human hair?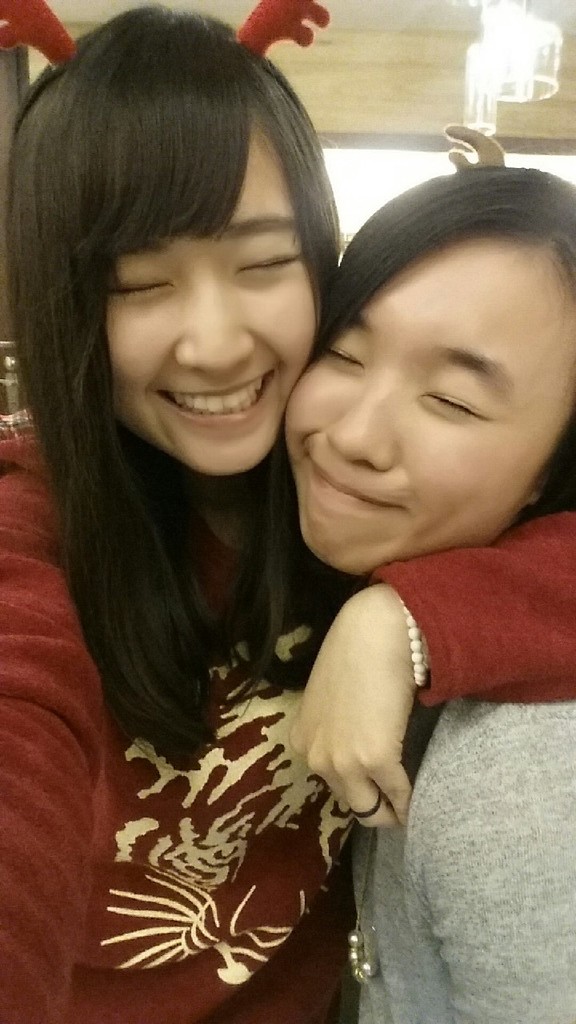
select_region(241, 166, 575, 698)
